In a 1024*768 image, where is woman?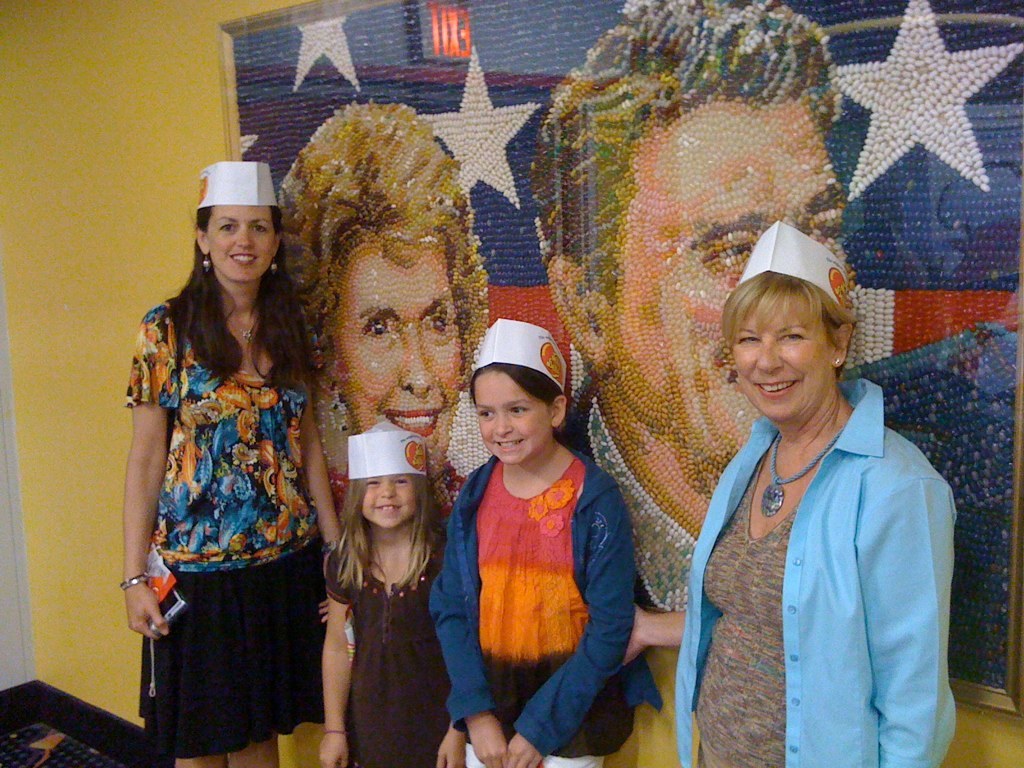
rect(280, 101, 481, 492).
